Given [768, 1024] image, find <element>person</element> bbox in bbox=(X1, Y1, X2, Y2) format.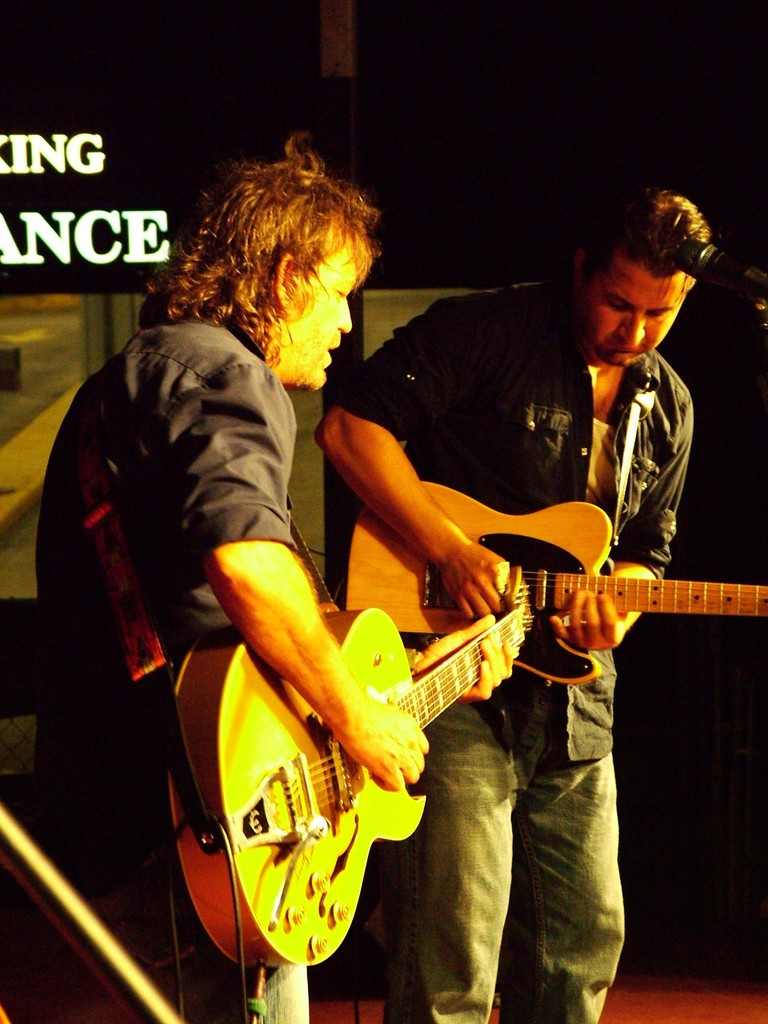
bbox=(36, 141, 522, 1023).
